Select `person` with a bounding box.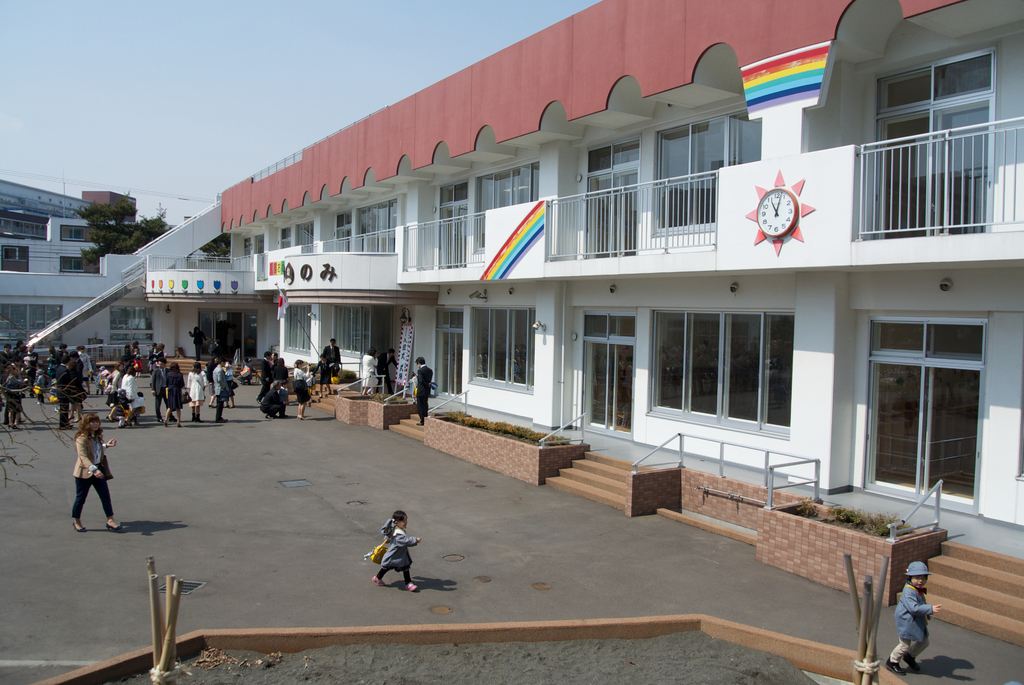
166/363/180/427.
